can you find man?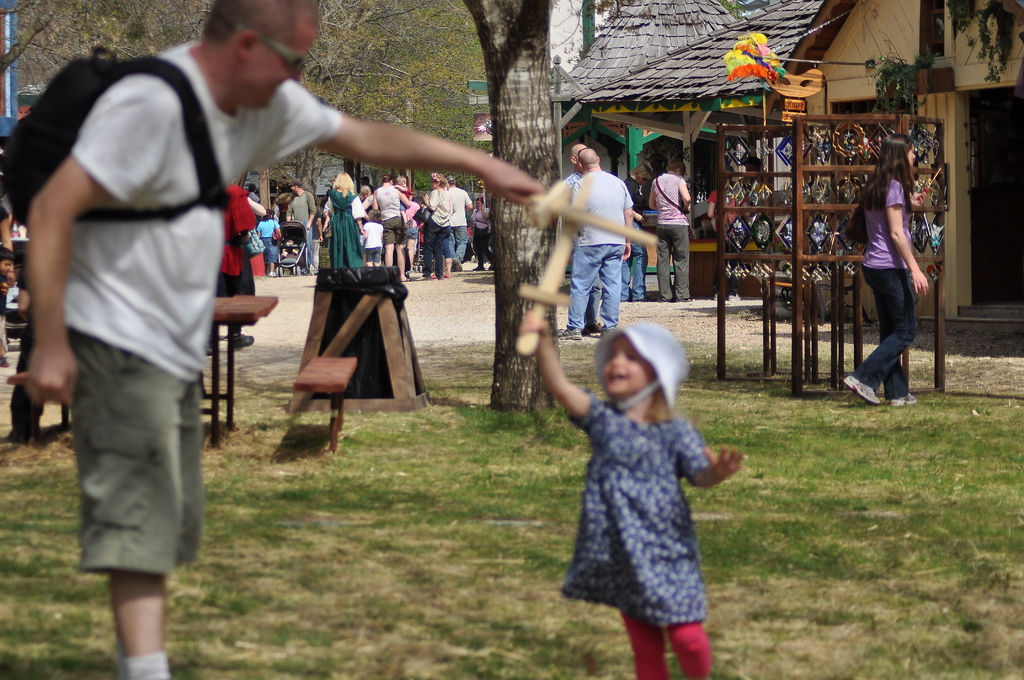
Yes, bounding box: region(282, 177, 319, 273).
